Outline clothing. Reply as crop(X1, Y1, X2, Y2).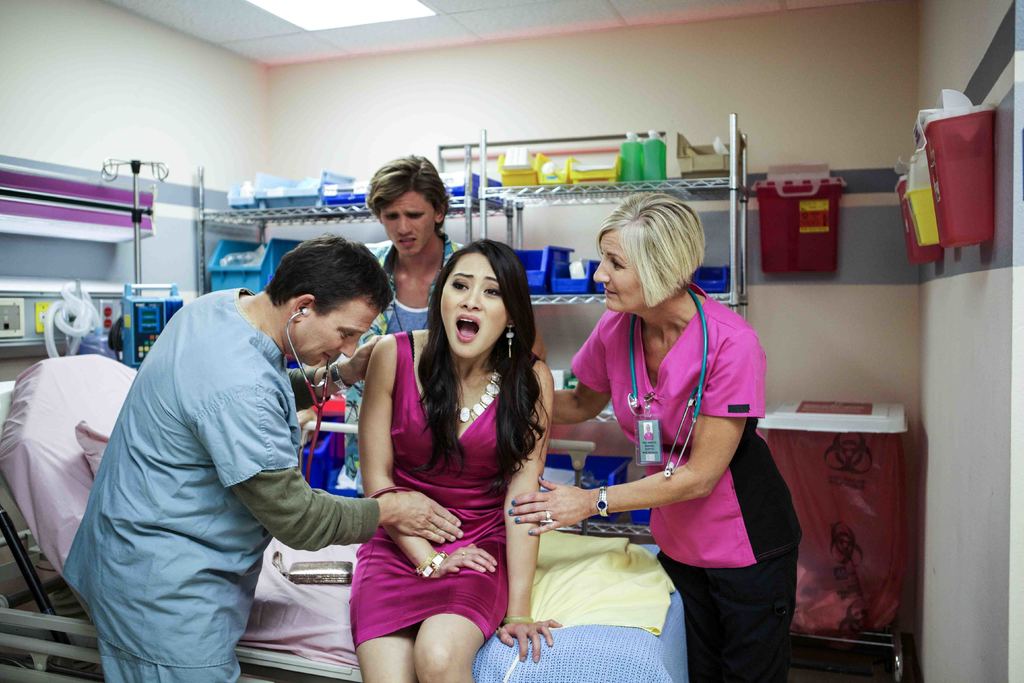
crop(348, 331, 516, 641).
